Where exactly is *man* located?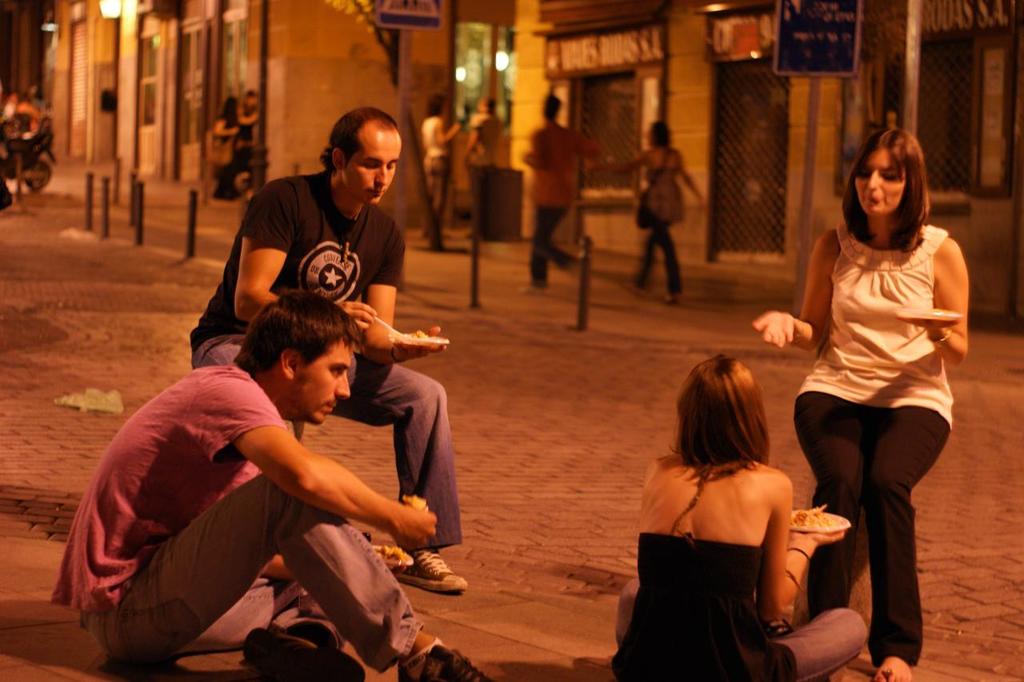
Its bounding box is bbox=[518, 92, 602, 294].
